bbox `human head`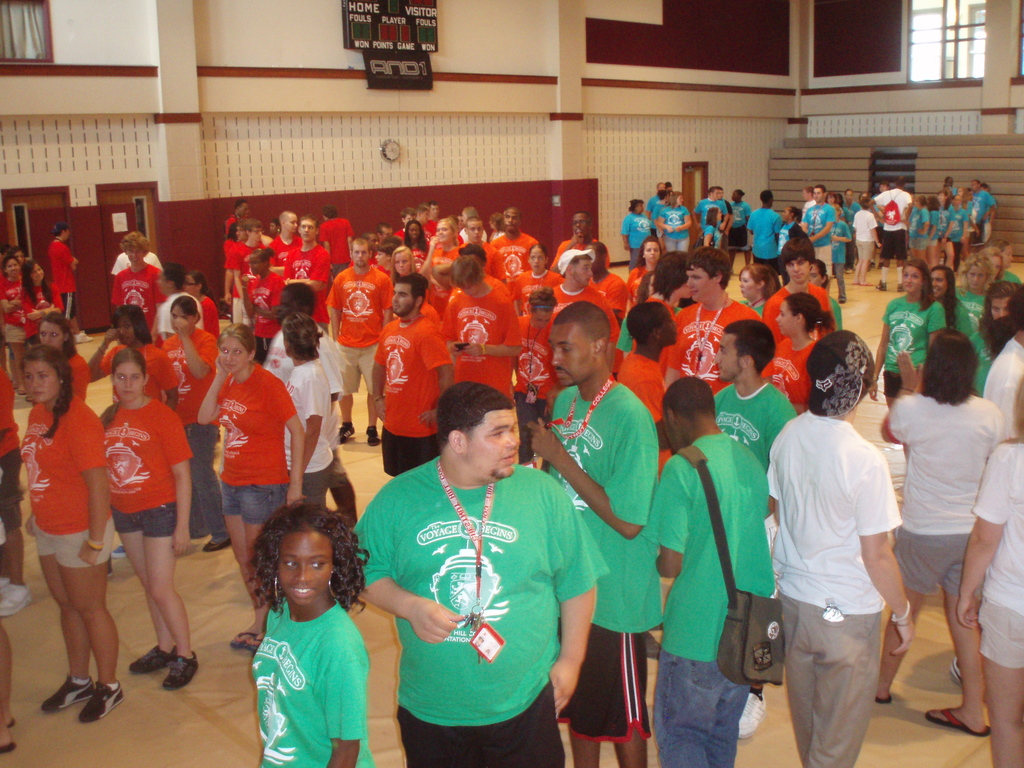
bbox(967, 252, 987, 287)
